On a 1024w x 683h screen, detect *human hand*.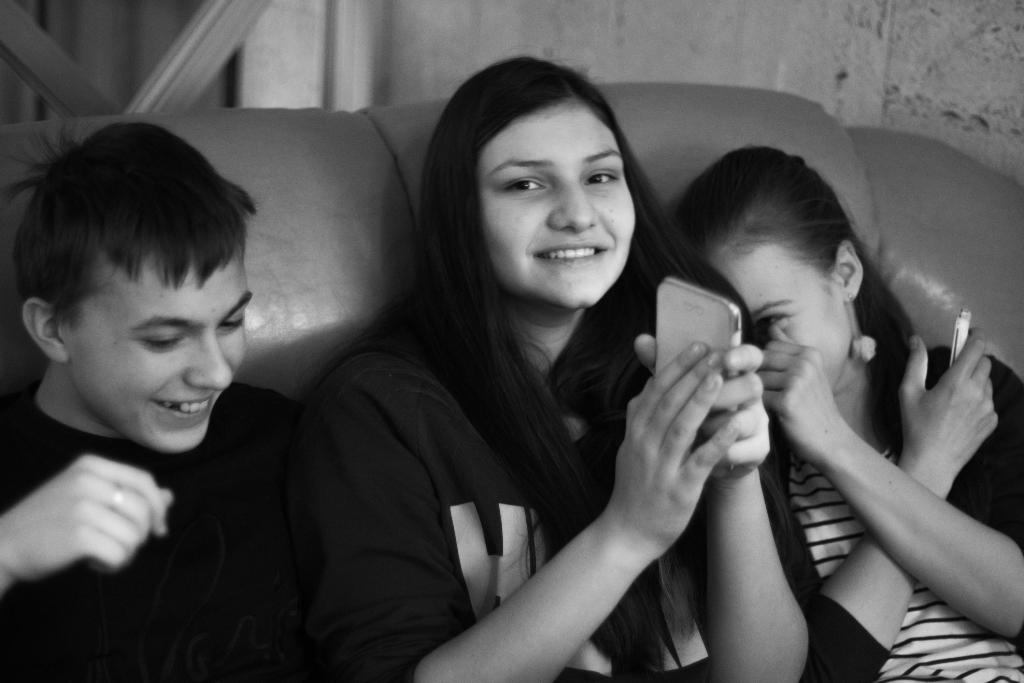
Rect(0, 449, 178, 580).
